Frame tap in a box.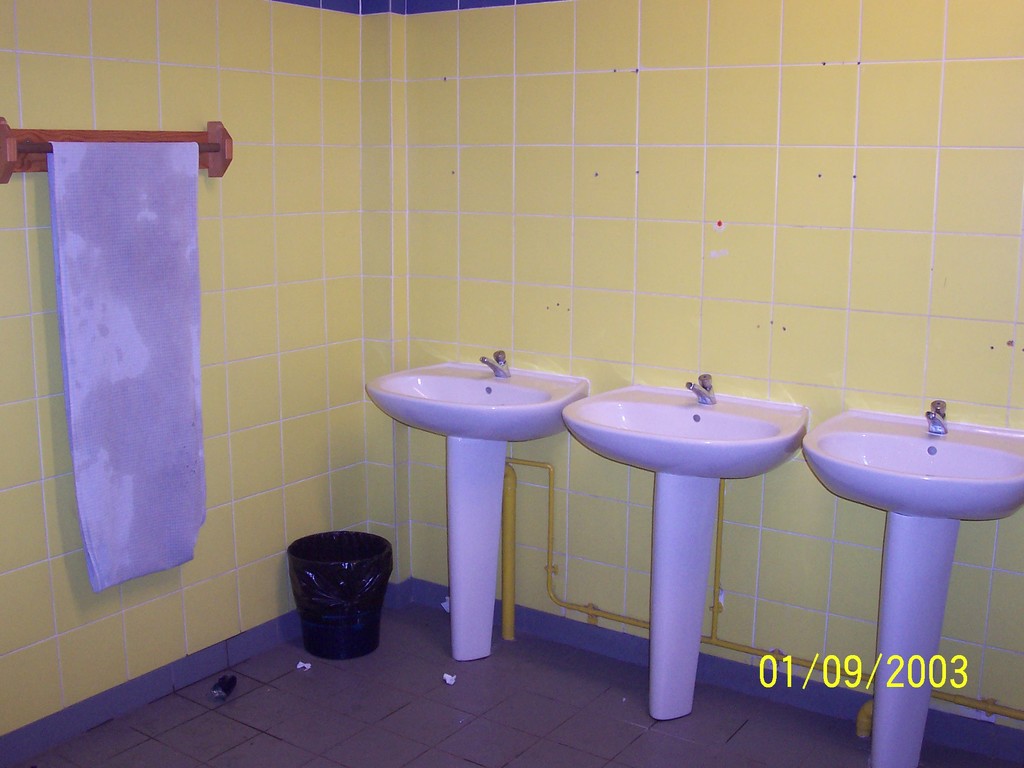
BBox(919, 398, 948, 439).
